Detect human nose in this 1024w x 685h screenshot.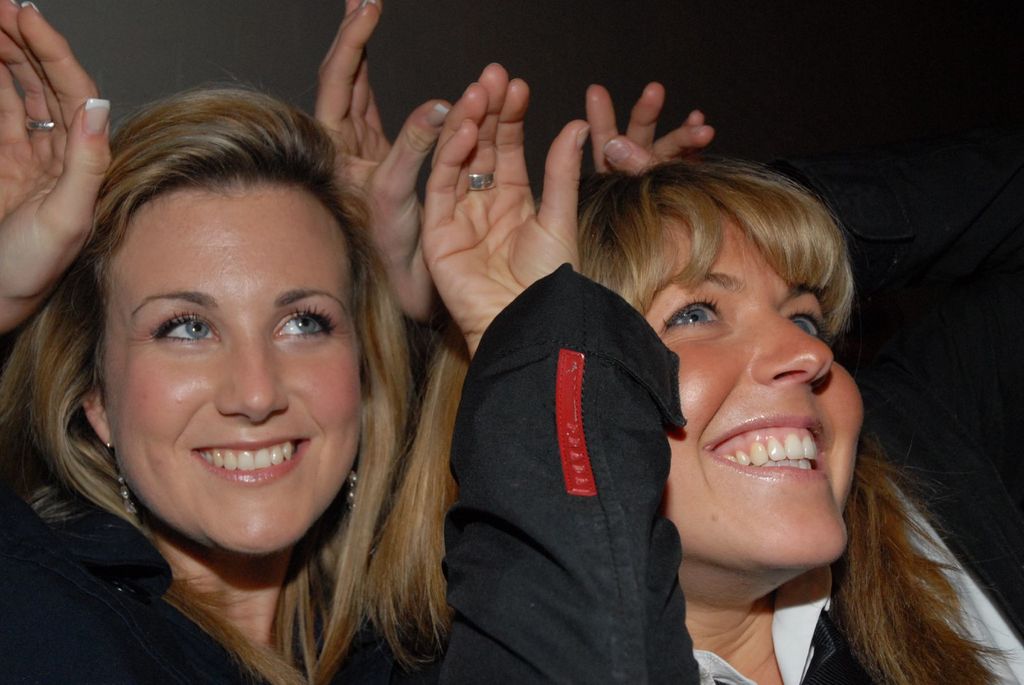
Detection: x1=751, y1=315, x2=836, y2=384.
